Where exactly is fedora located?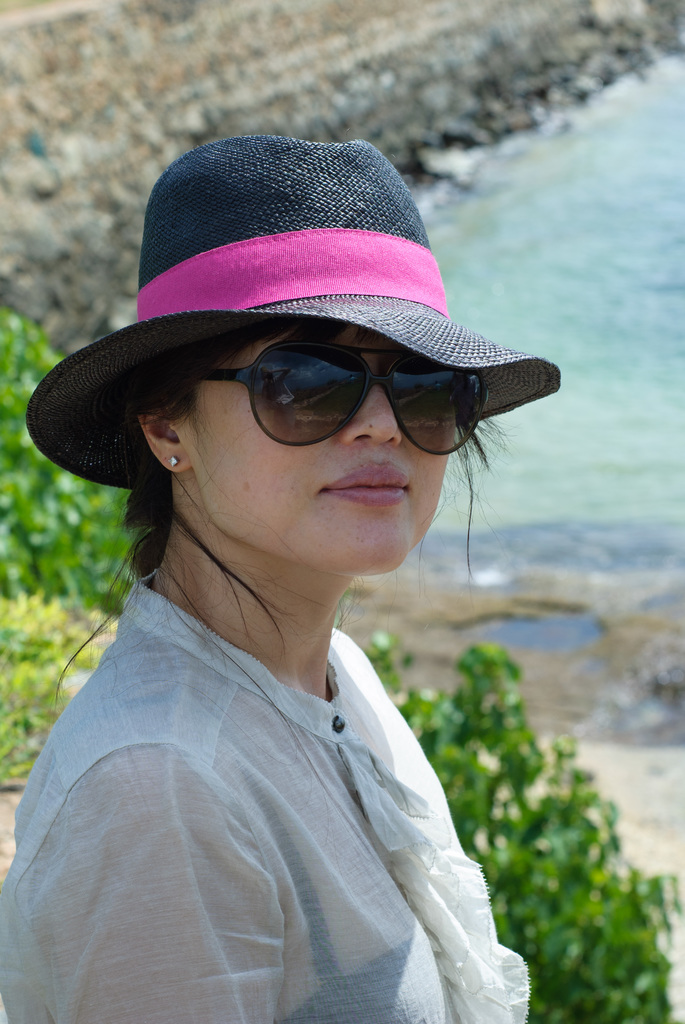
Its bounding box is select_region(24, 132, 562, 496).
